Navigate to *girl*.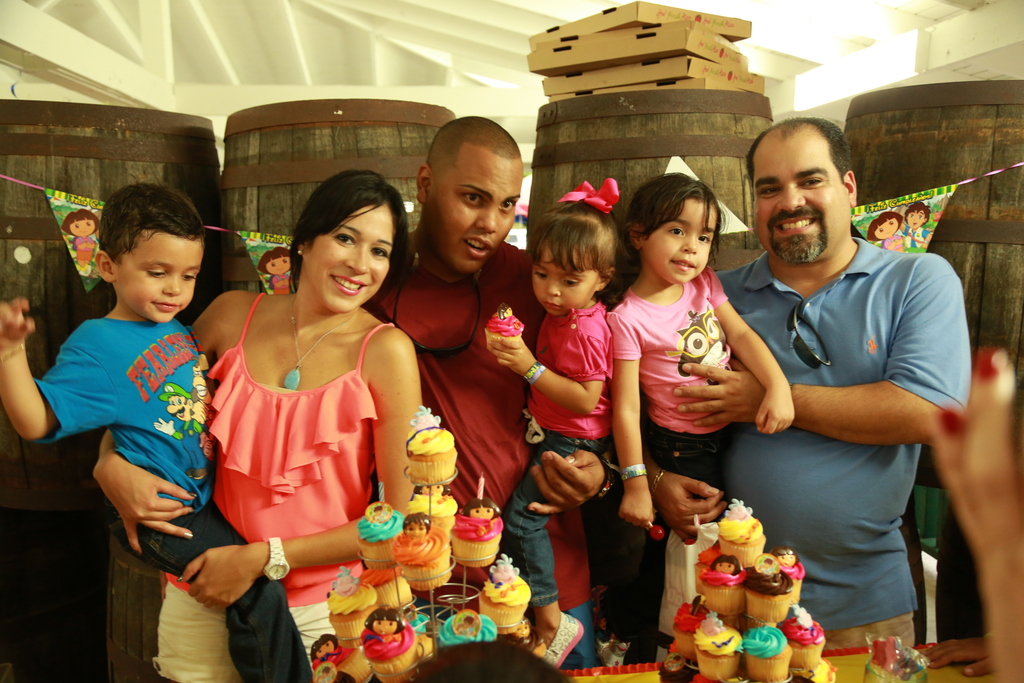
Navigation target: 607, 169, 796, 537.
